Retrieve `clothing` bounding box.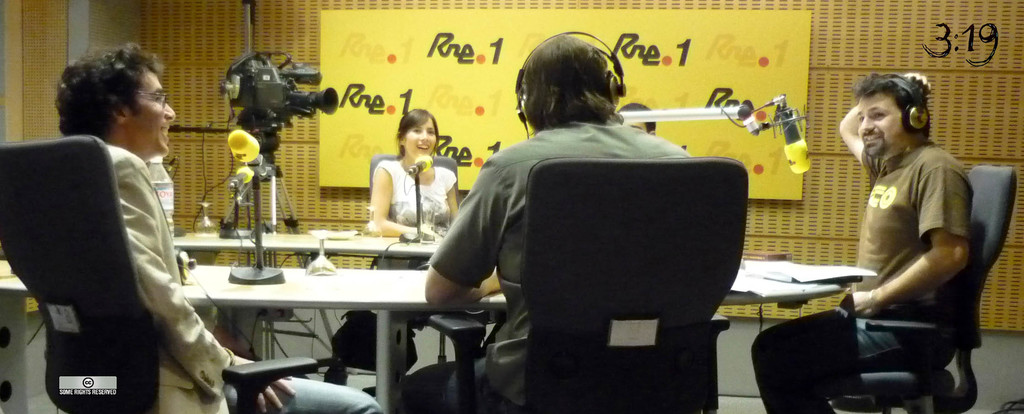
Bounding box: (854,141,977,308).
